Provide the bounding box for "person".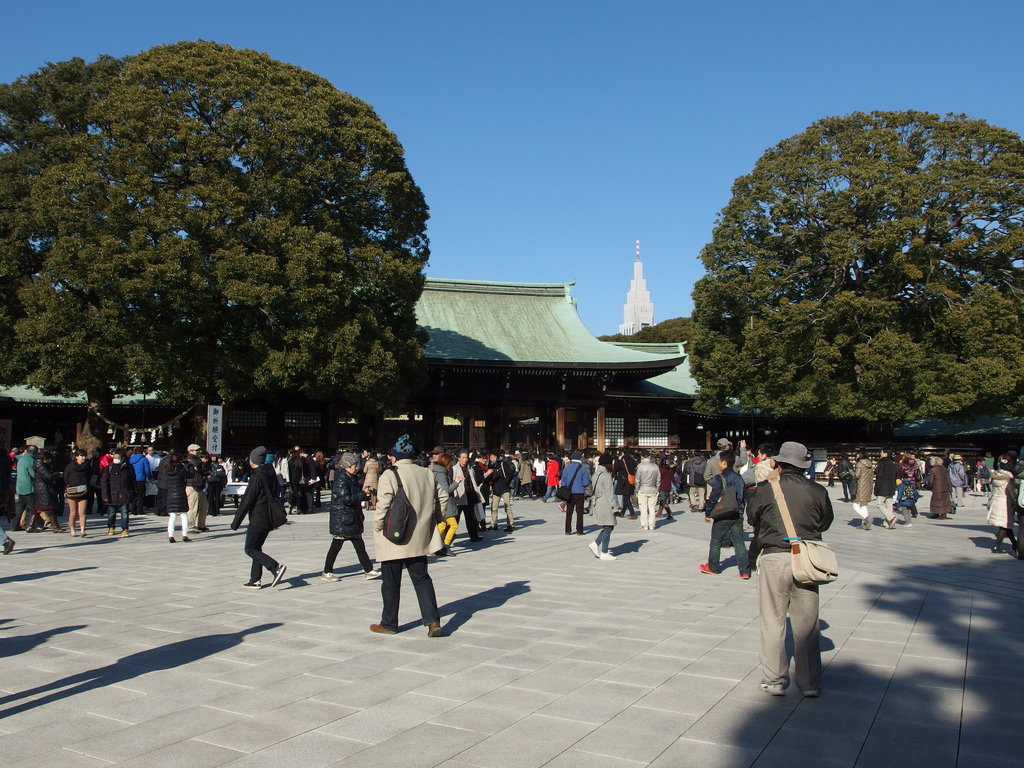
region(451, 452, 483, 541).
